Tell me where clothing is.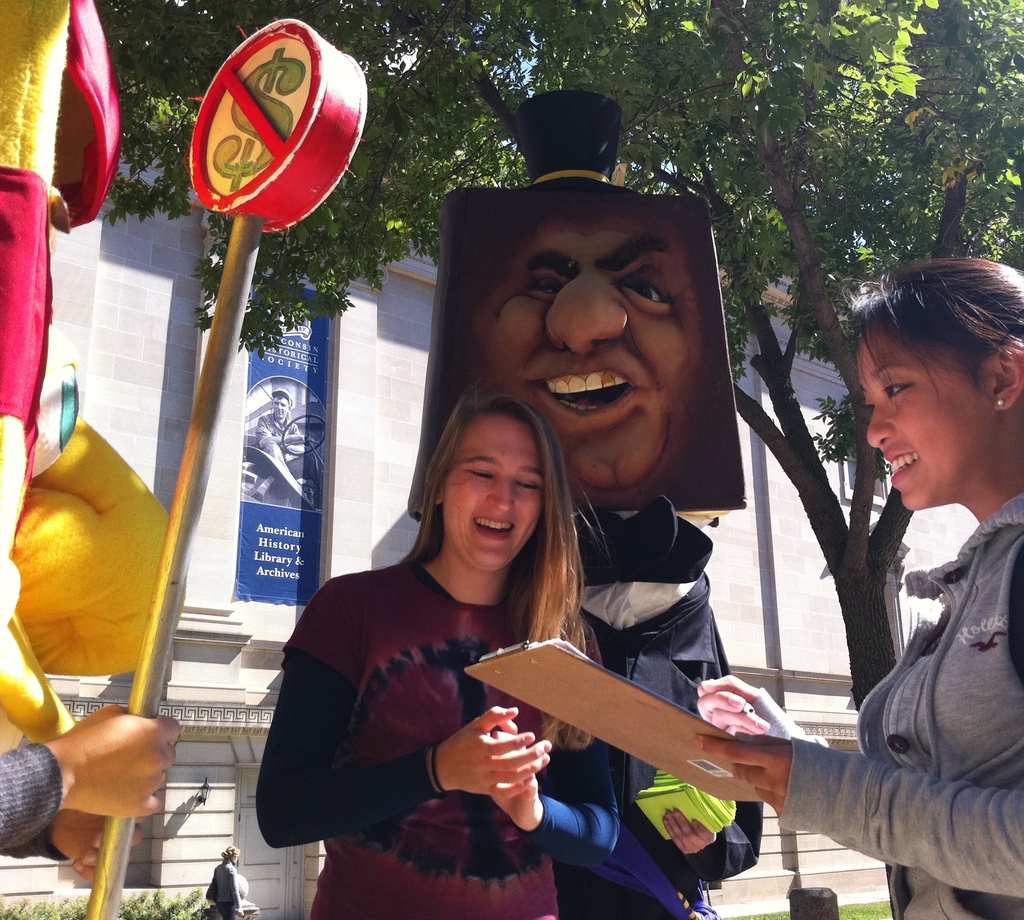
clothing is at detection(249, 551, 628, 919).
